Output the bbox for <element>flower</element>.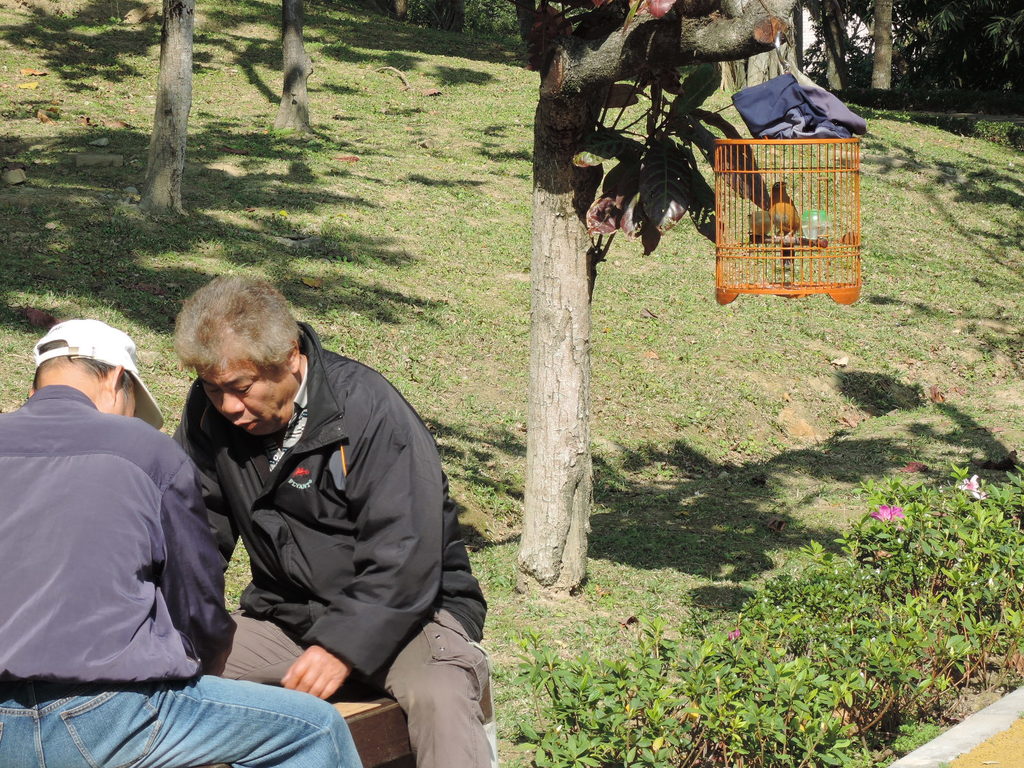
879/502/899/527.
